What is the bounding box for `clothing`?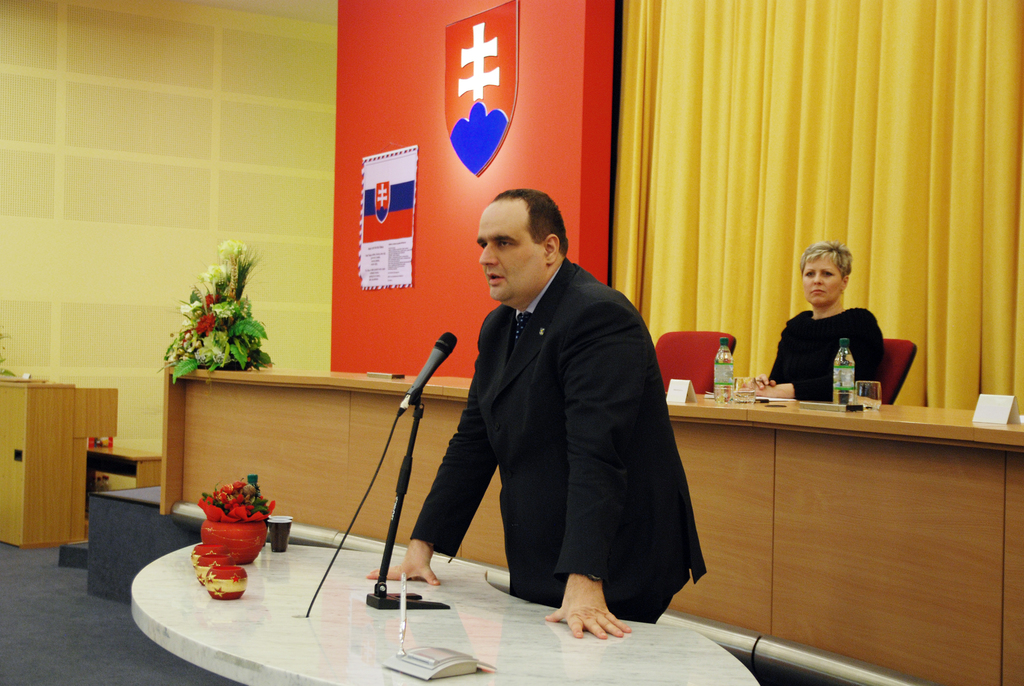
box=[767, 307, 886, 404].
